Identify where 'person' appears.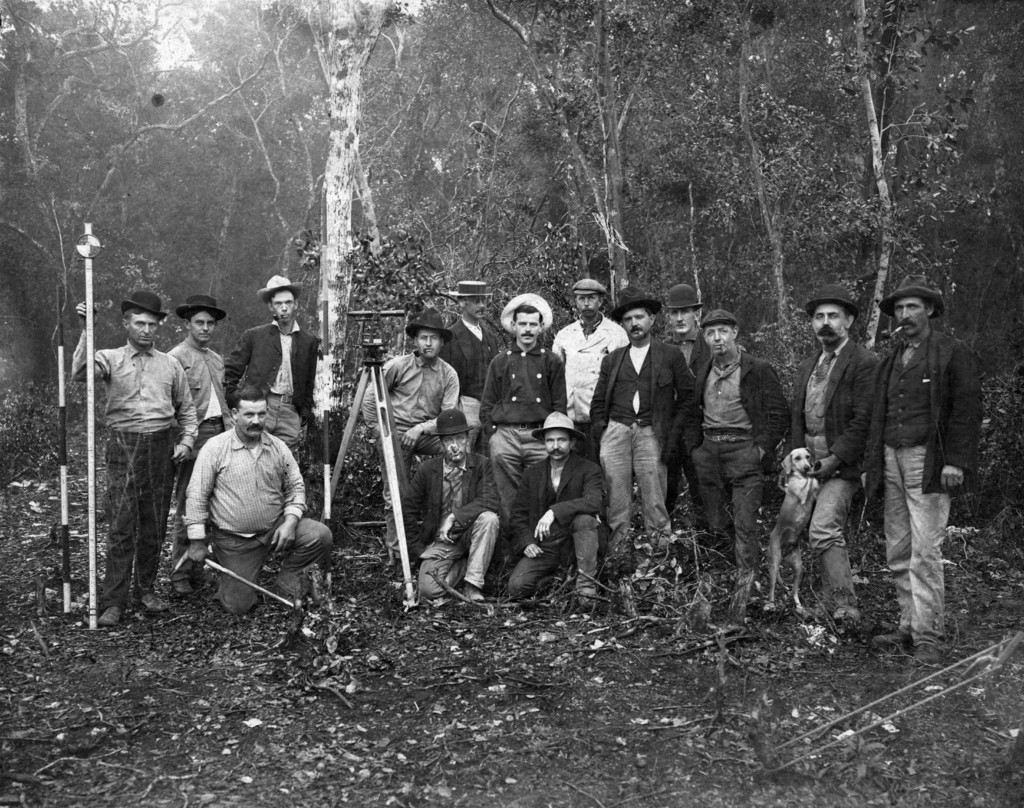
Appears at (772, 283, 882, 621).
